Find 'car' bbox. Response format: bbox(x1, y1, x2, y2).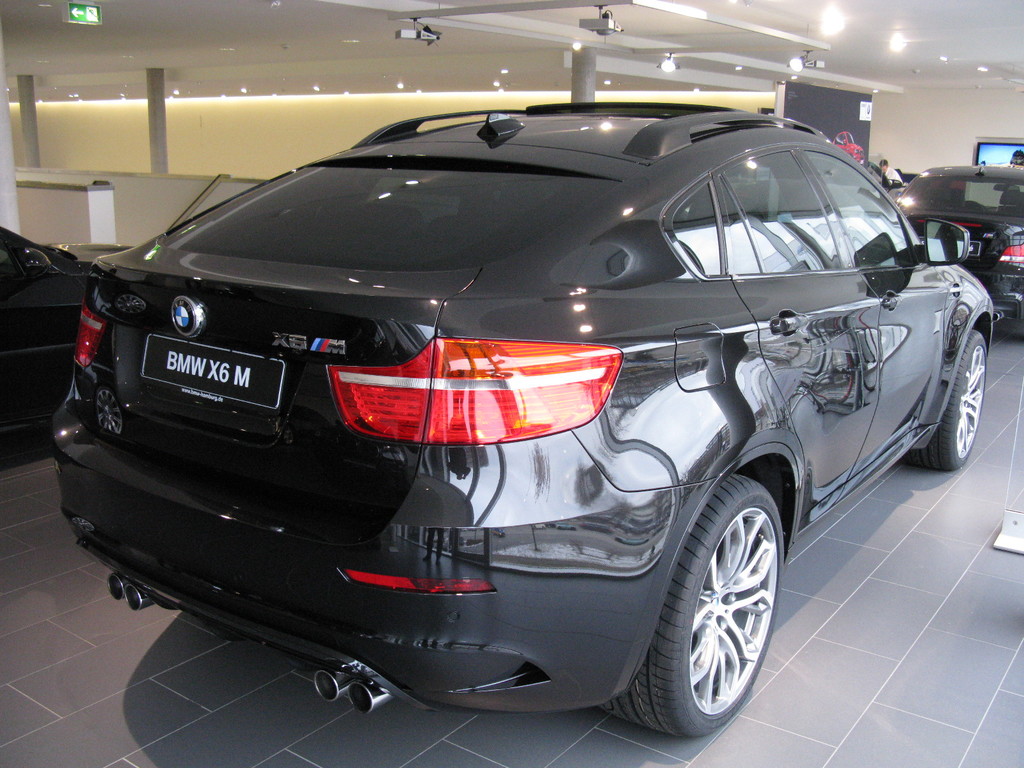
bbox(24, 80, 979, 744).
